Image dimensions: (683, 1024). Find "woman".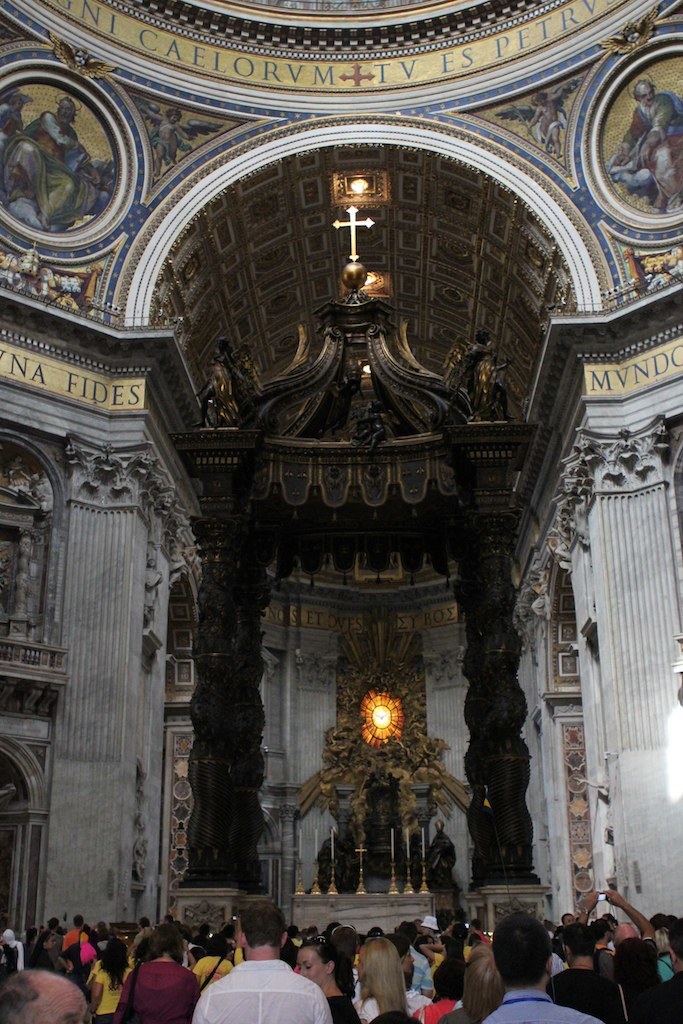
pyautogui.locateOnScreen(27, 929, 54, 975).
